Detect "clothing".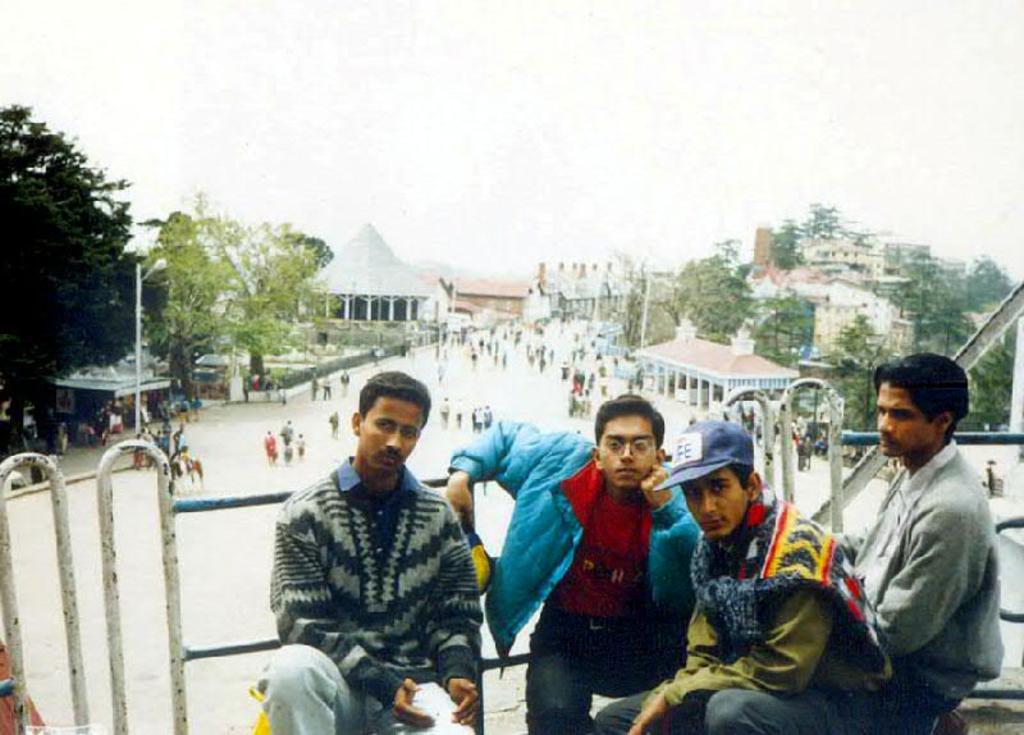
Detected at locate(826, 444, 1001, 732).
